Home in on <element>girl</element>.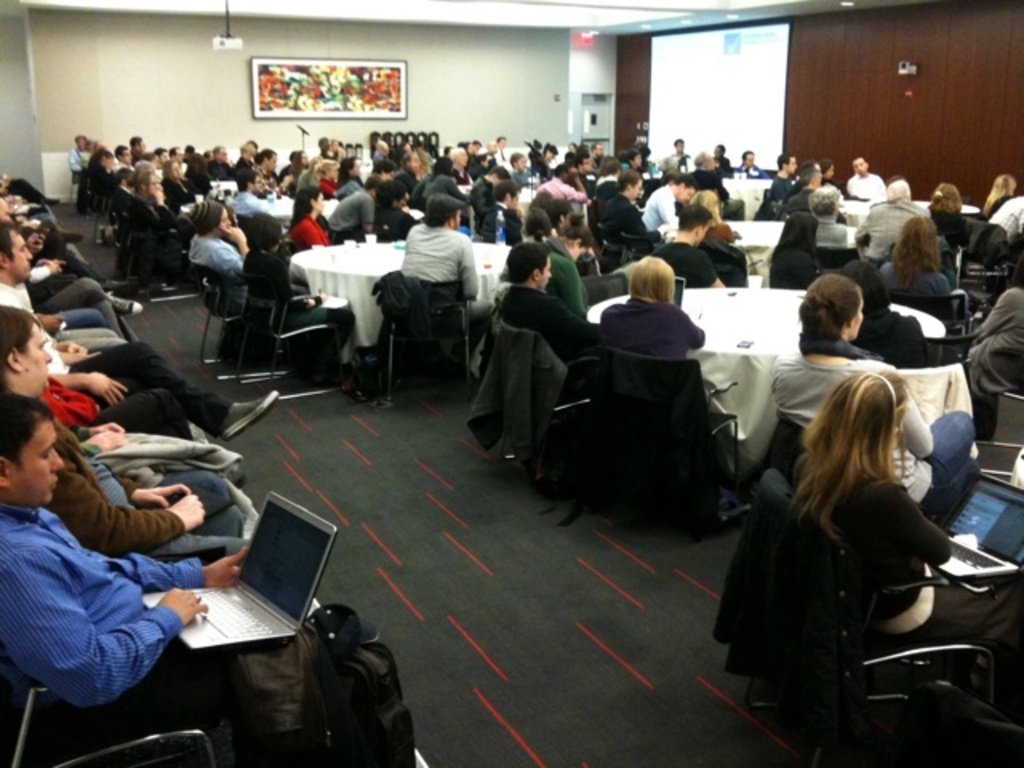
Homed in at rect(786, 368, 1022, 730).
